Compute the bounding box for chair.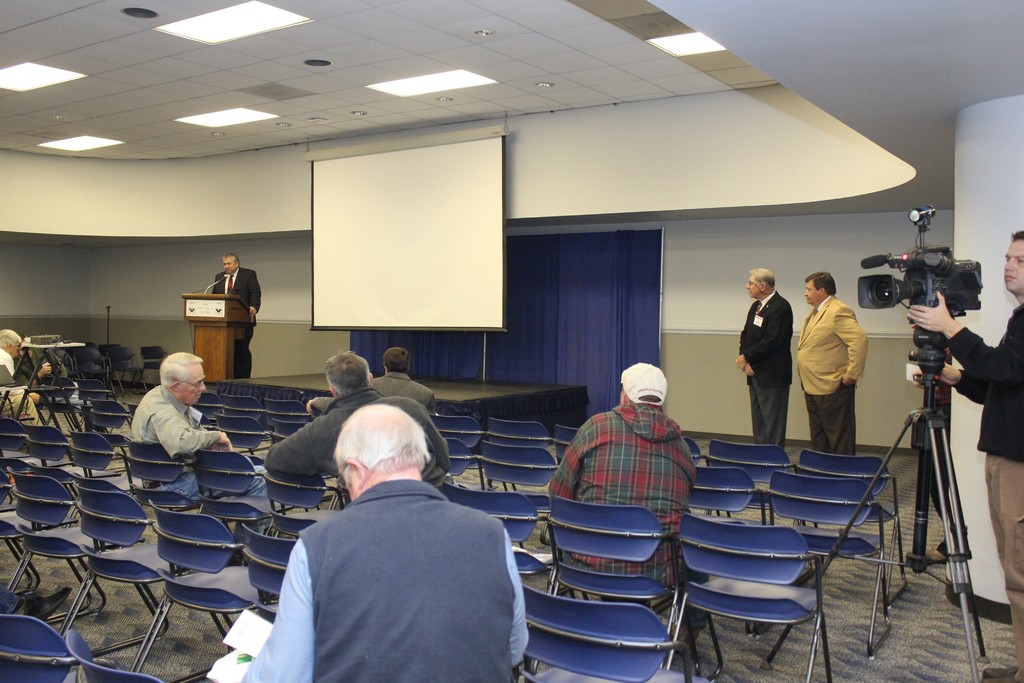
22, 420, 99, 482.
